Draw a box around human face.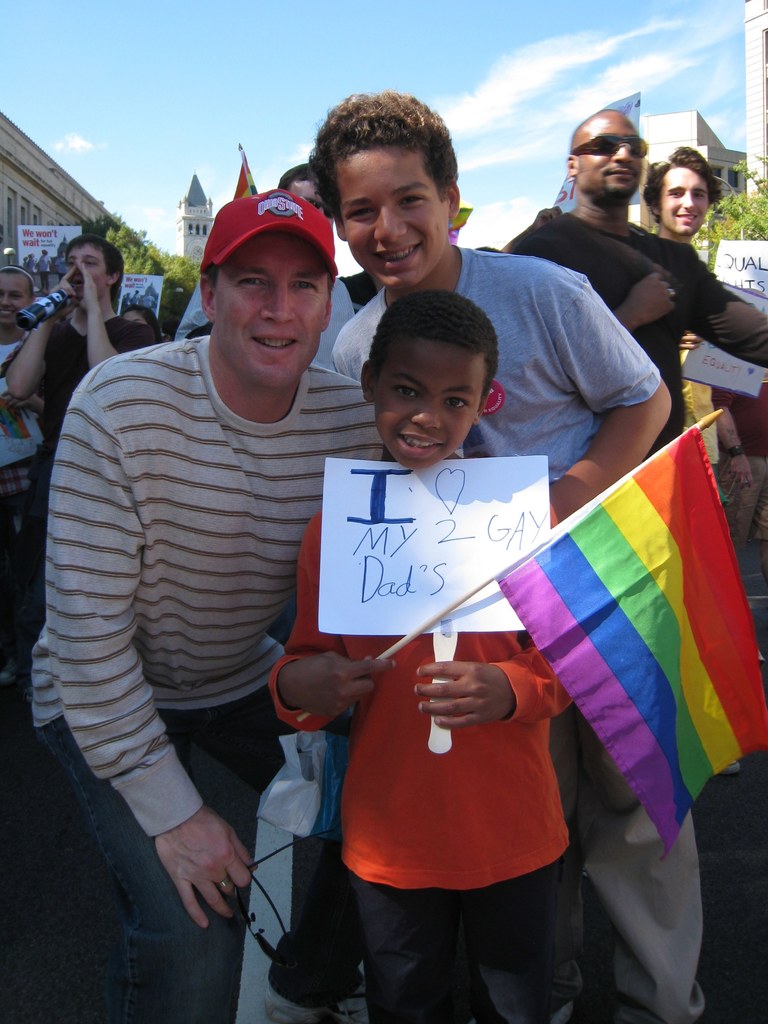
[x1=653, y1=163, x2=712, y2=235].
